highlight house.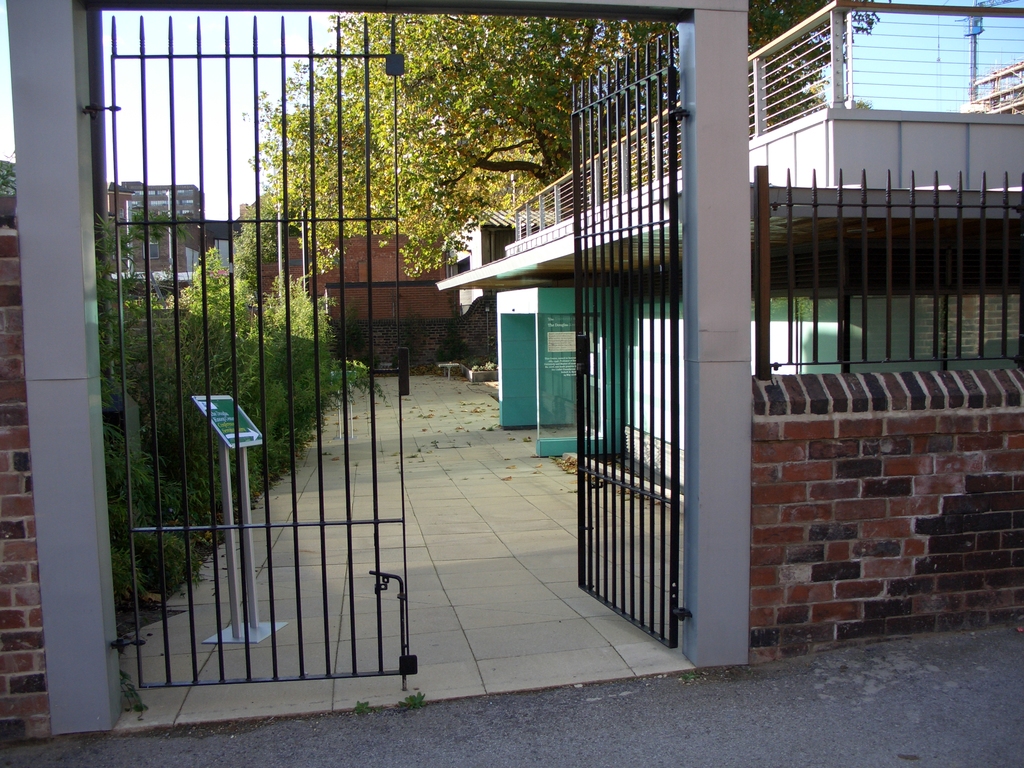
Highlighted region: BBox(435, 1, 1023, 504).
